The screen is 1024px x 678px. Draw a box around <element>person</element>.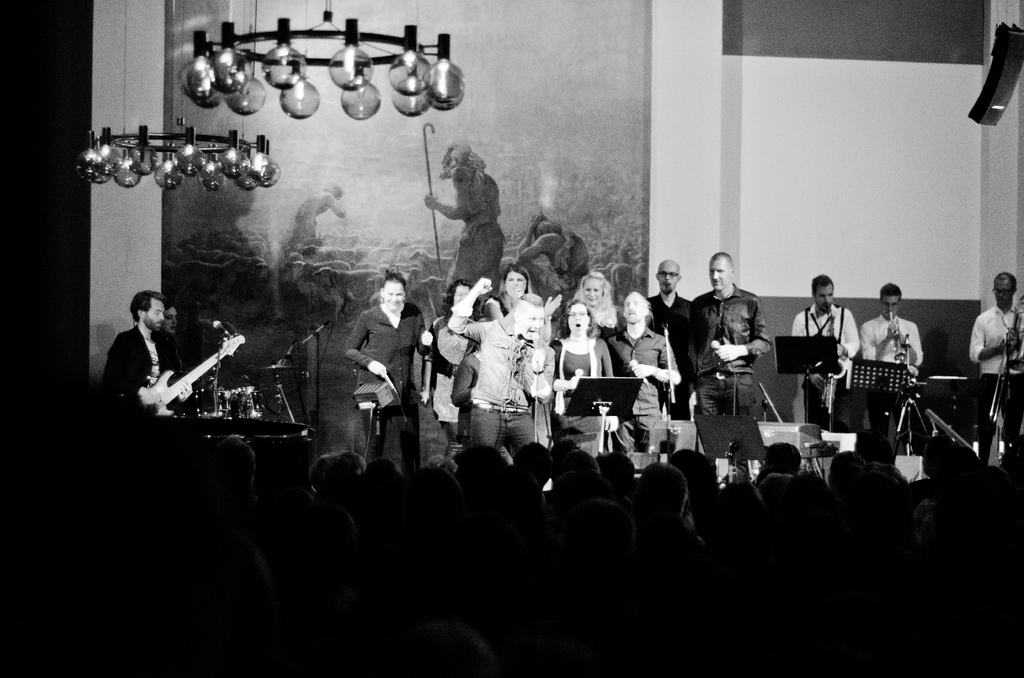
90, 288, 192, 422.
